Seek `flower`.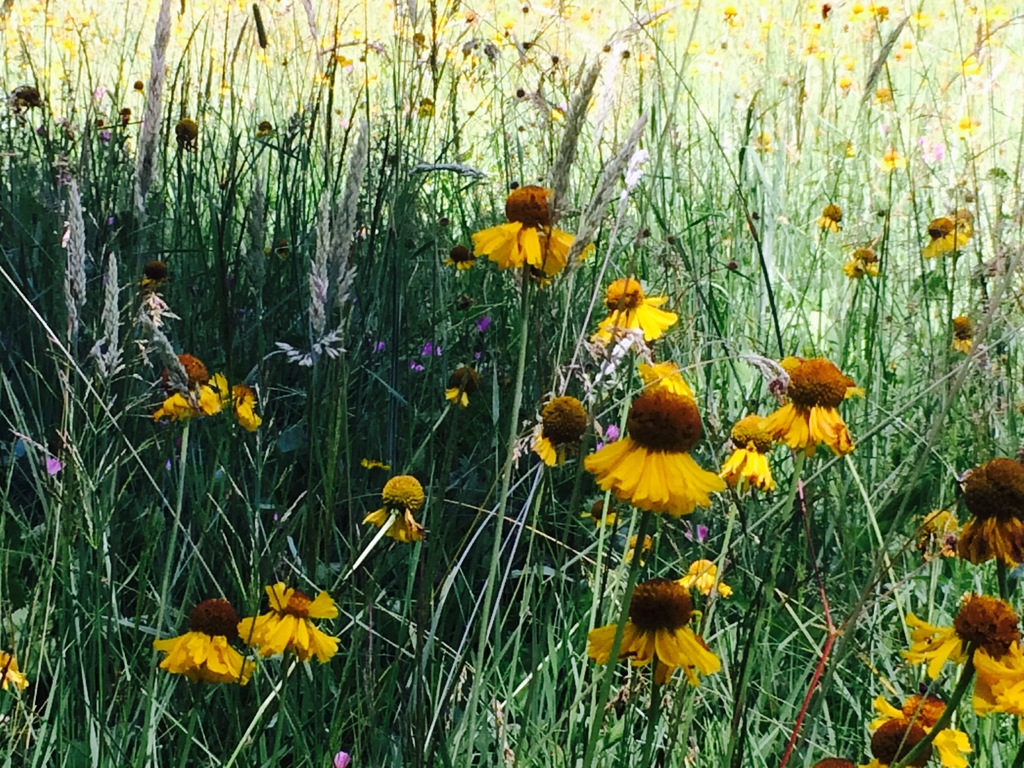
{"x1": 239, "y1": 580, "x2": 339, "y2": 667}.
